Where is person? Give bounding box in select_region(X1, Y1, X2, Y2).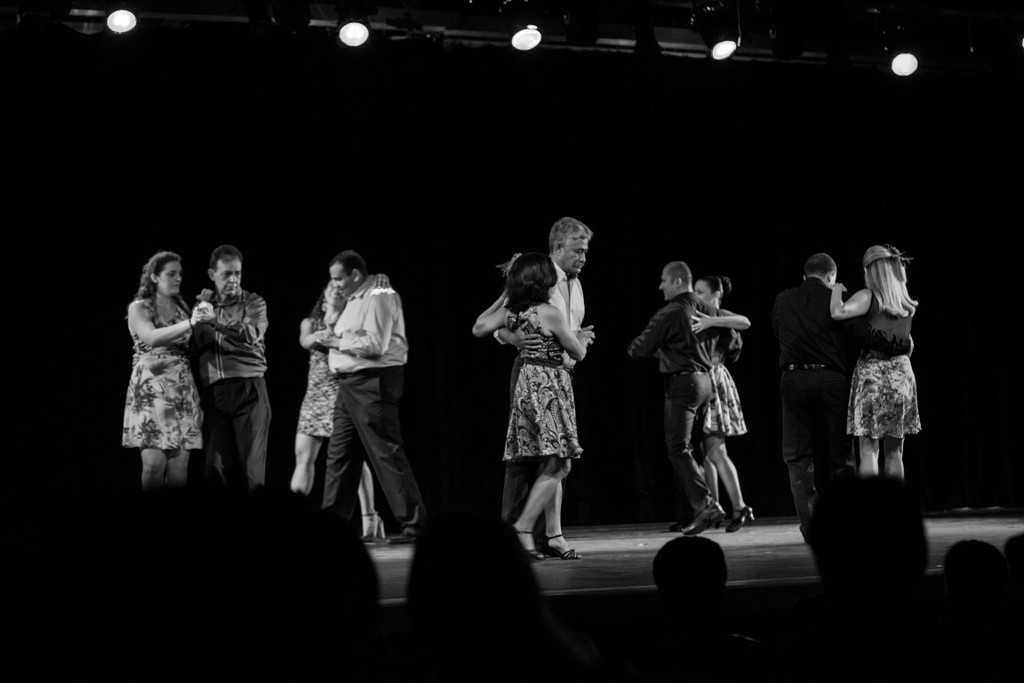
select_region(317, 252, 433, 561).
